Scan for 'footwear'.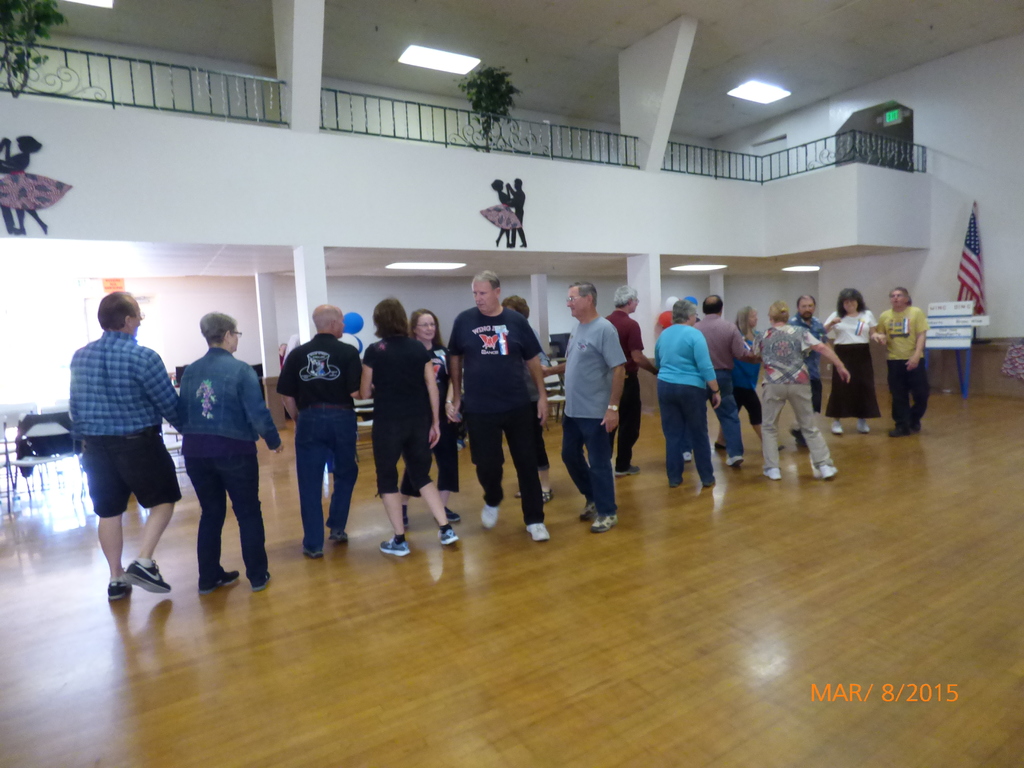
Scan result: (left=763, top=463, right=784, bottom=478).
